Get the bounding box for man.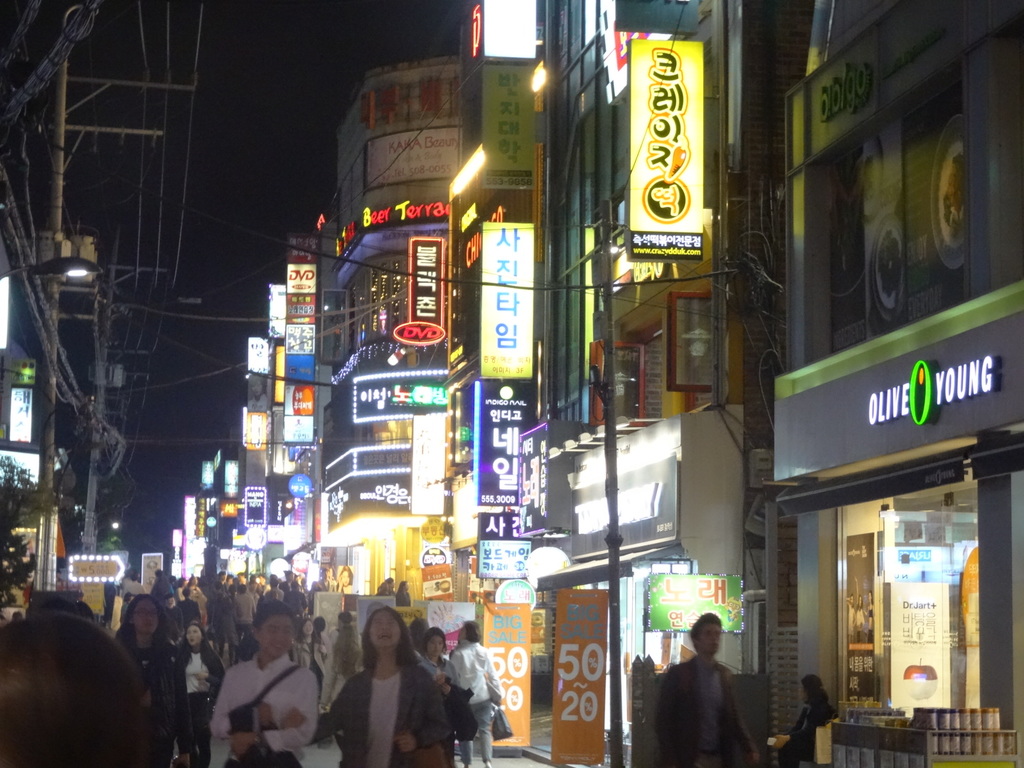
(left=208, top=603, right=315, bottom=767).
